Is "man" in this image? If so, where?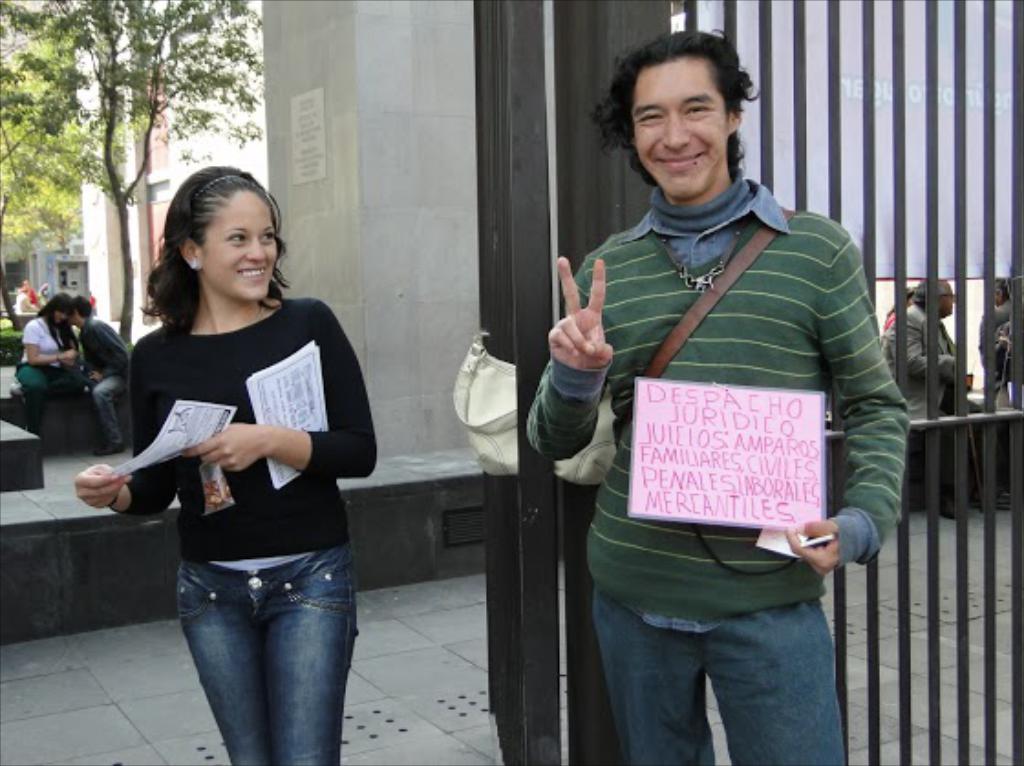
Yes, at box(534, 48, 914, 764).
